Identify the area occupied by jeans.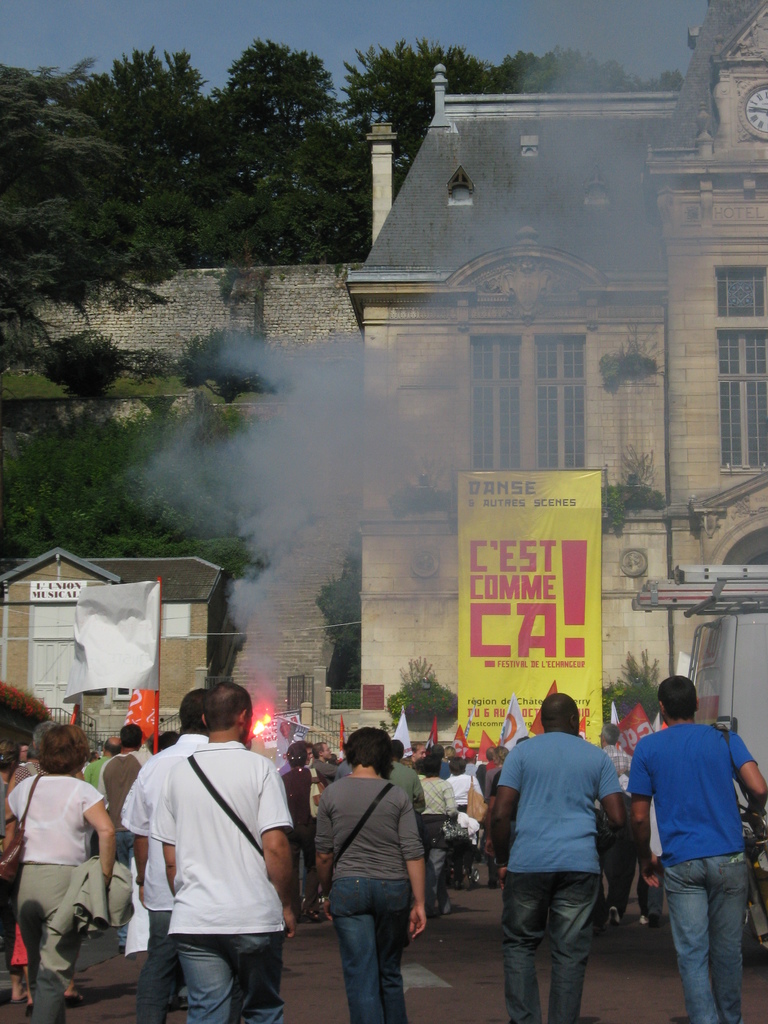
Area: left=310, top=859, right=423, bottom=1020.
